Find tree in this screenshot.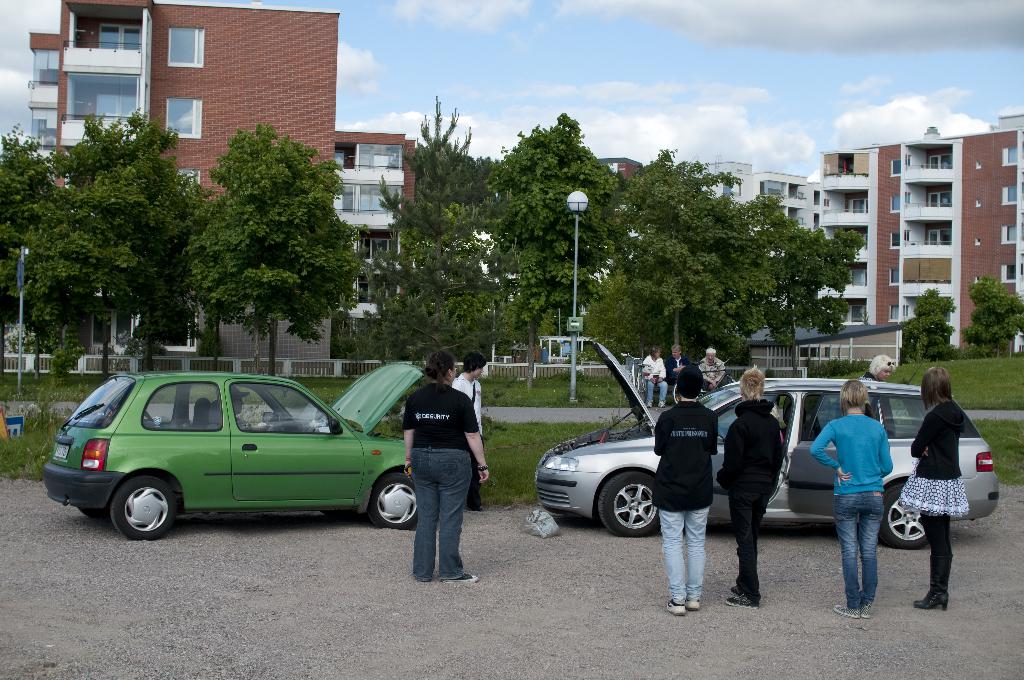
The bounding box for tree is {"left": 178, "top": 117, "right": 376, "bottom": 376}.
